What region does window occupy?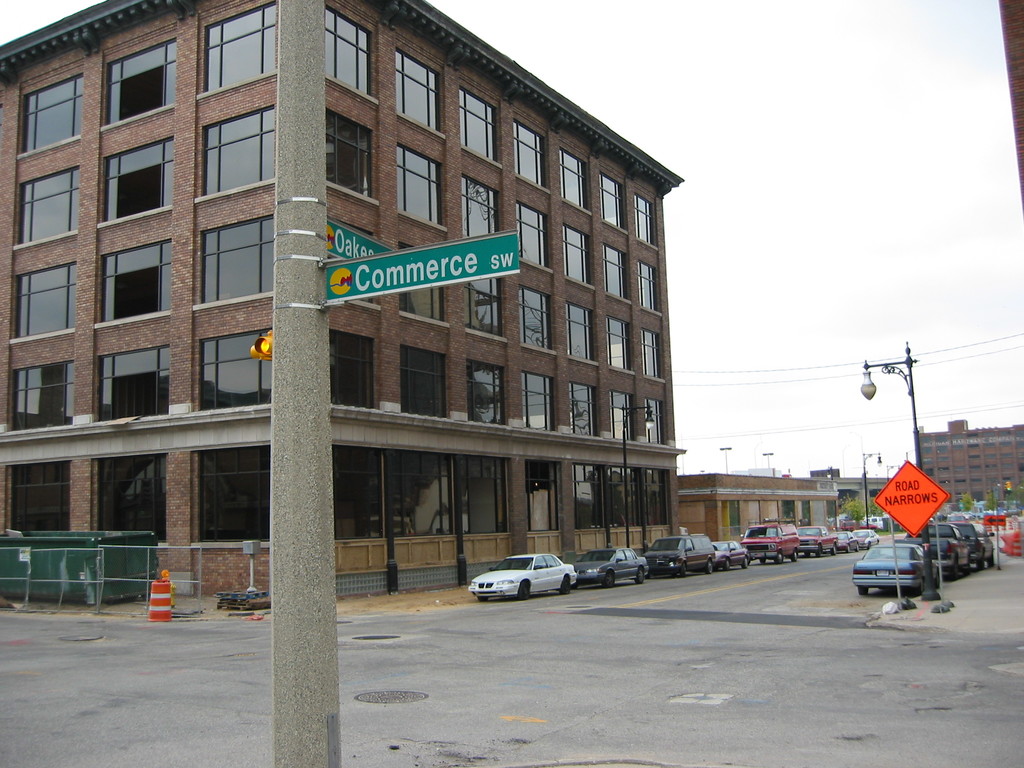
92,452,168,540.
